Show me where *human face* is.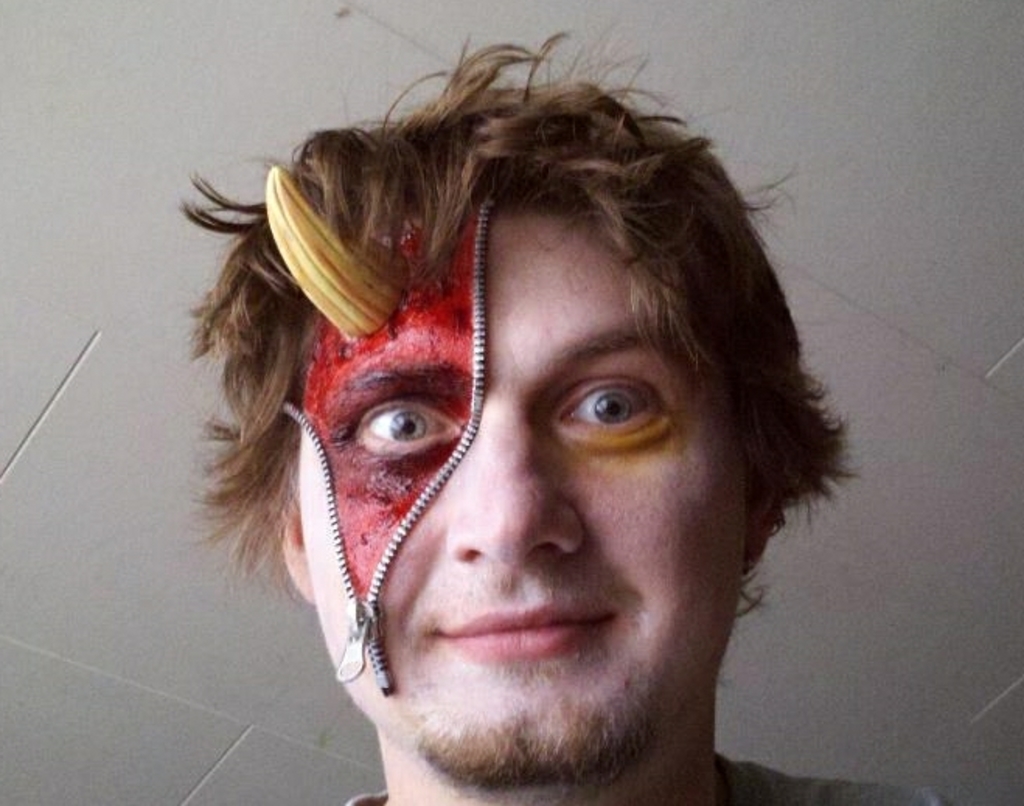
*human face* is at (300,205,746,783).
